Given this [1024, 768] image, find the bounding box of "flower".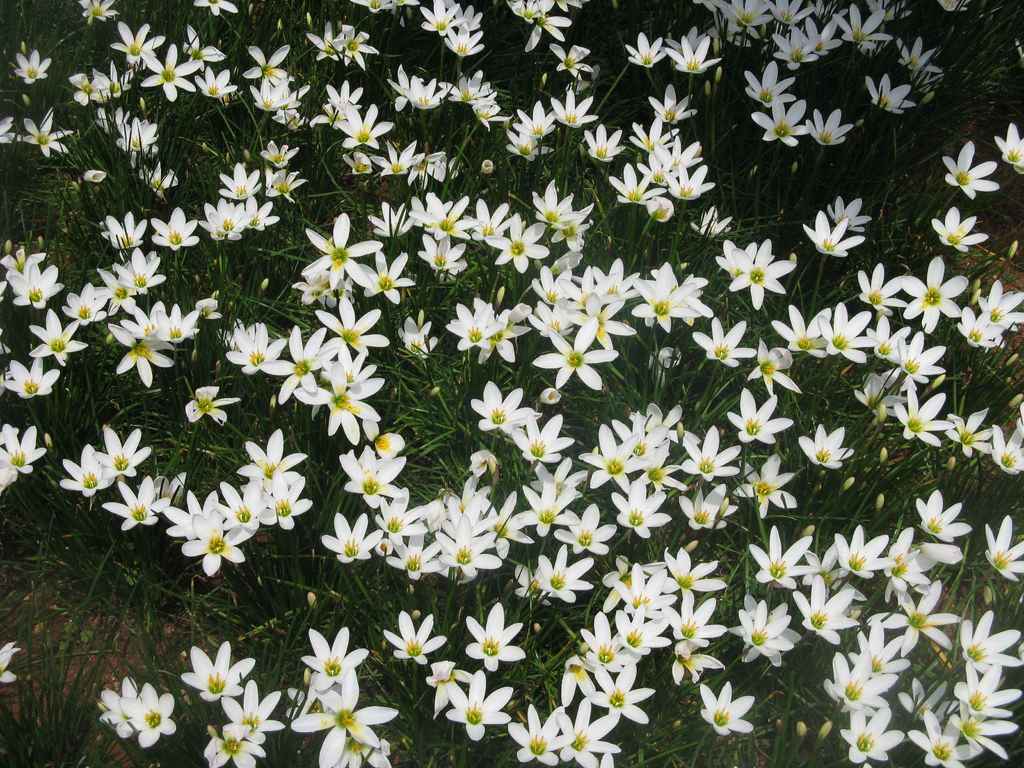
detection(579, 611, 637, 676).
